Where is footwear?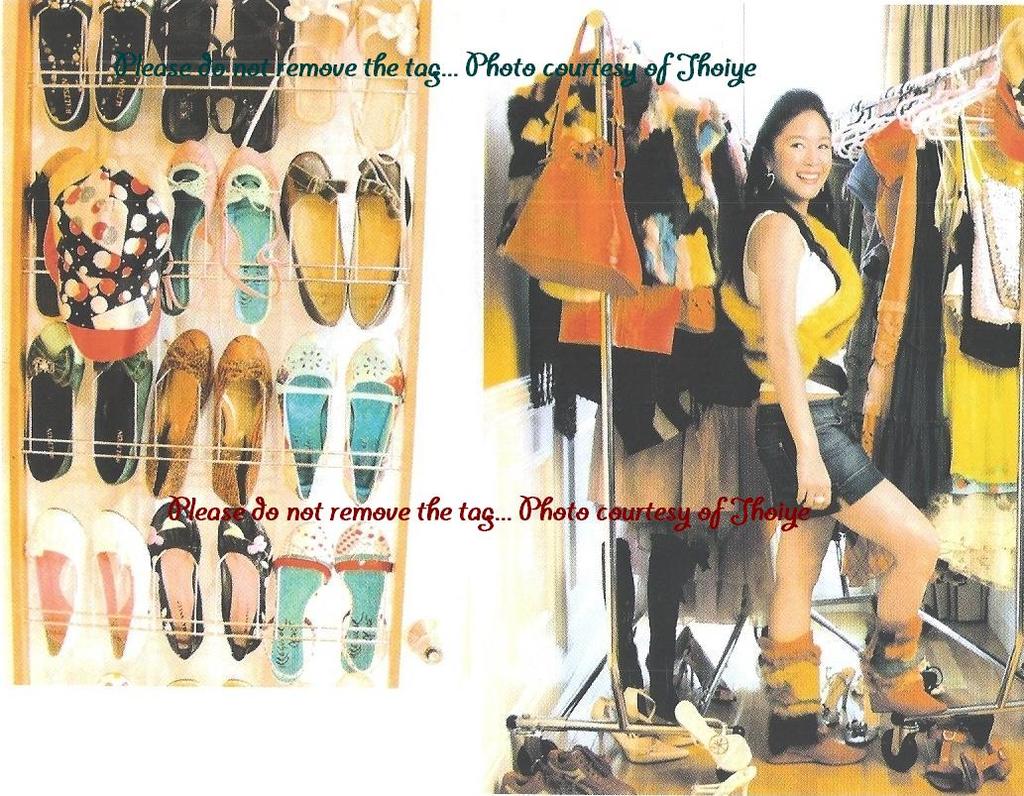
pyautogui.locateOnScreen(347, 153, 409, 323).
